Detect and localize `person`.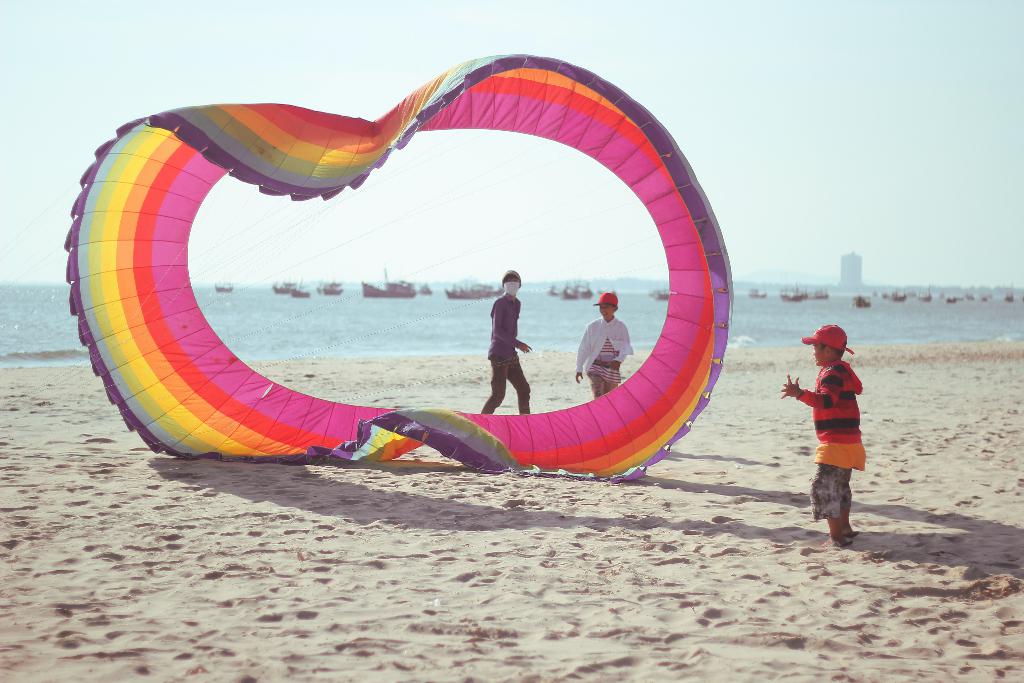
Localized at <bbox>479, 267, 531, 416</bbox>.
